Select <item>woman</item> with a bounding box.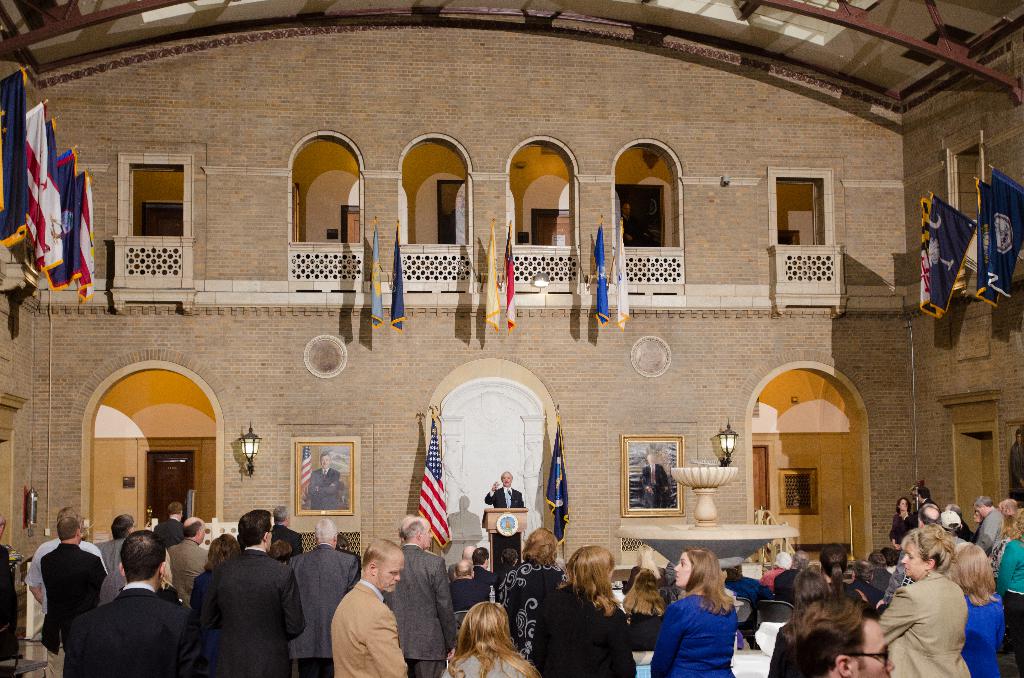
(left=652, top=560, right=762, bottom=677).
